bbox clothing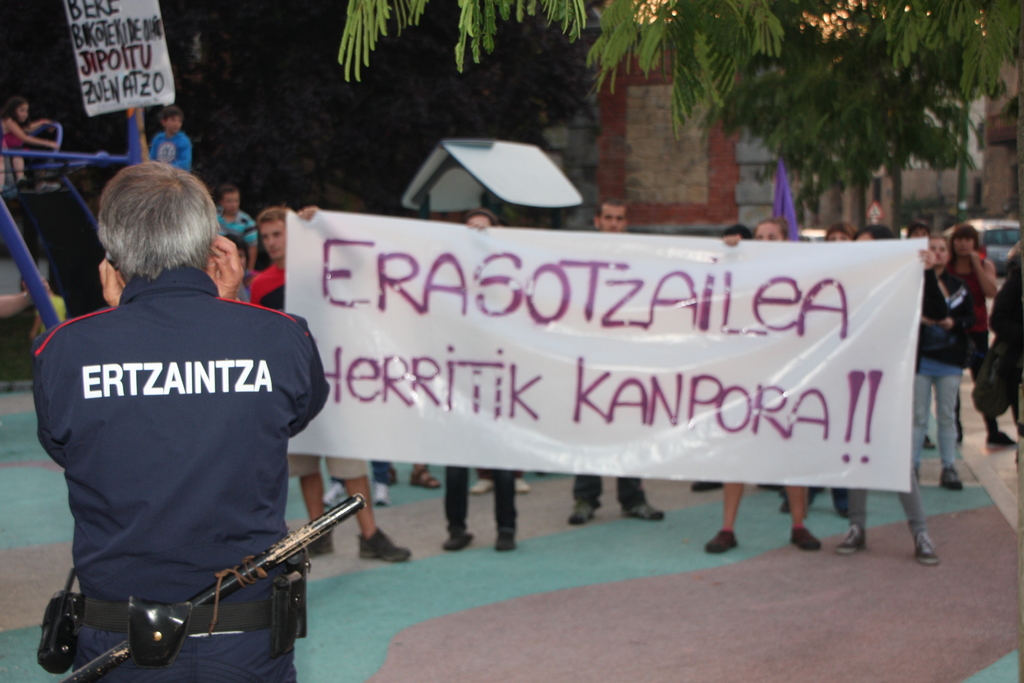
locate(216, 213, 257, 248)
